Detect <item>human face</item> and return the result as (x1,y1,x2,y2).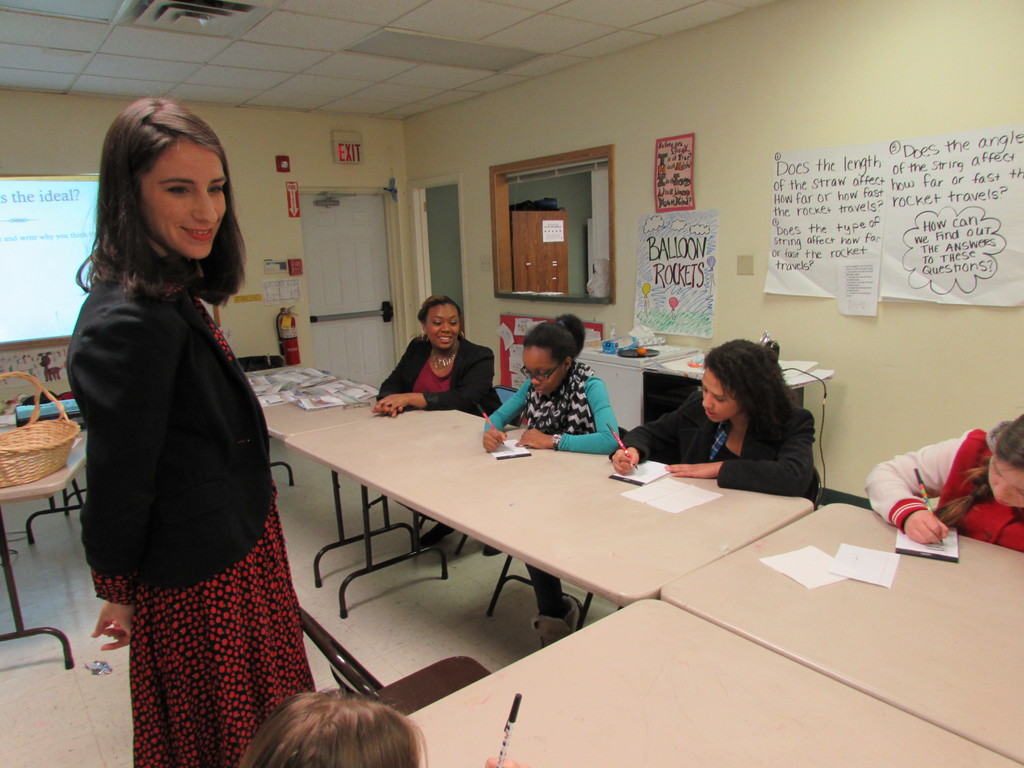
(521,346,563,394).
